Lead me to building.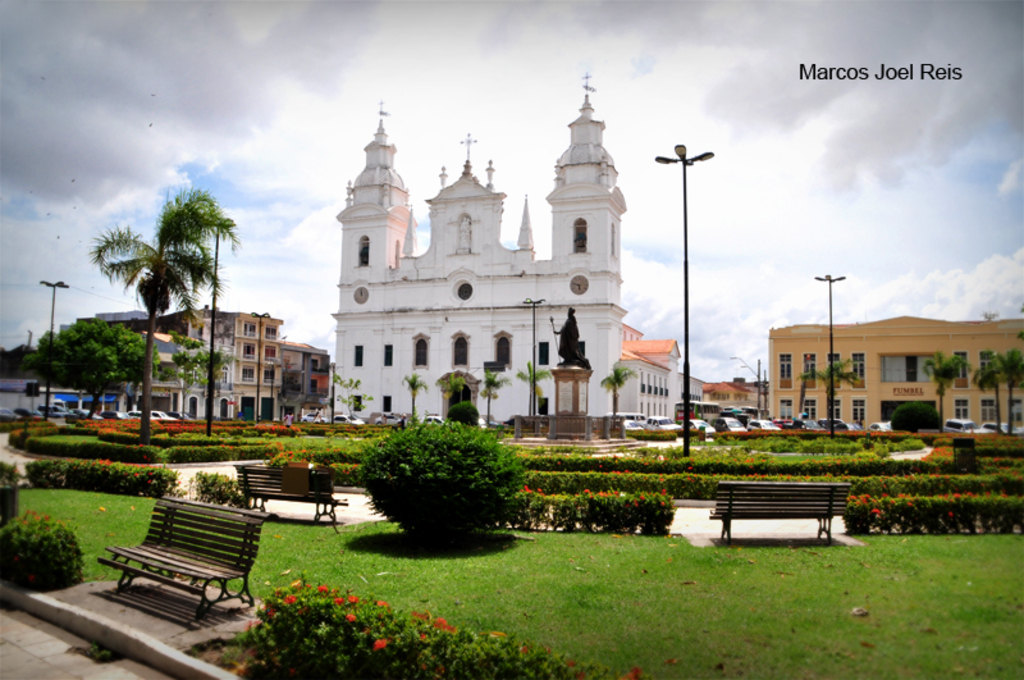
Lead to <bbox>771, 315, 1023, 433</bbox>.
